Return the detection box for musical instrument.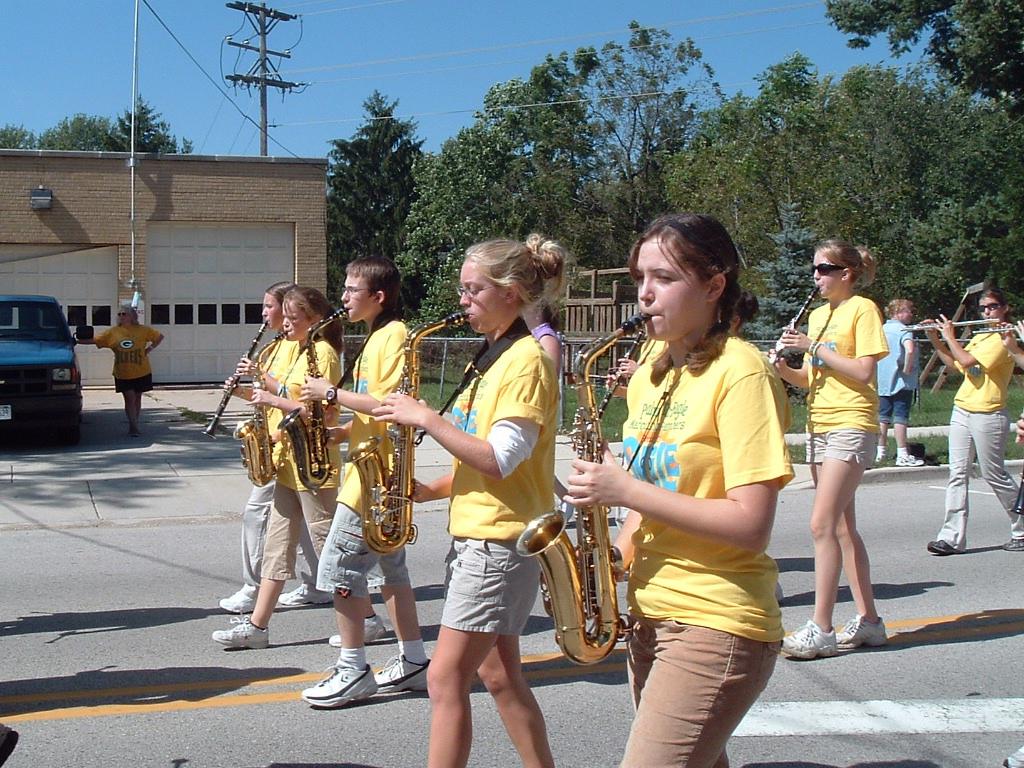
rect(202, 318, 277, 442).
